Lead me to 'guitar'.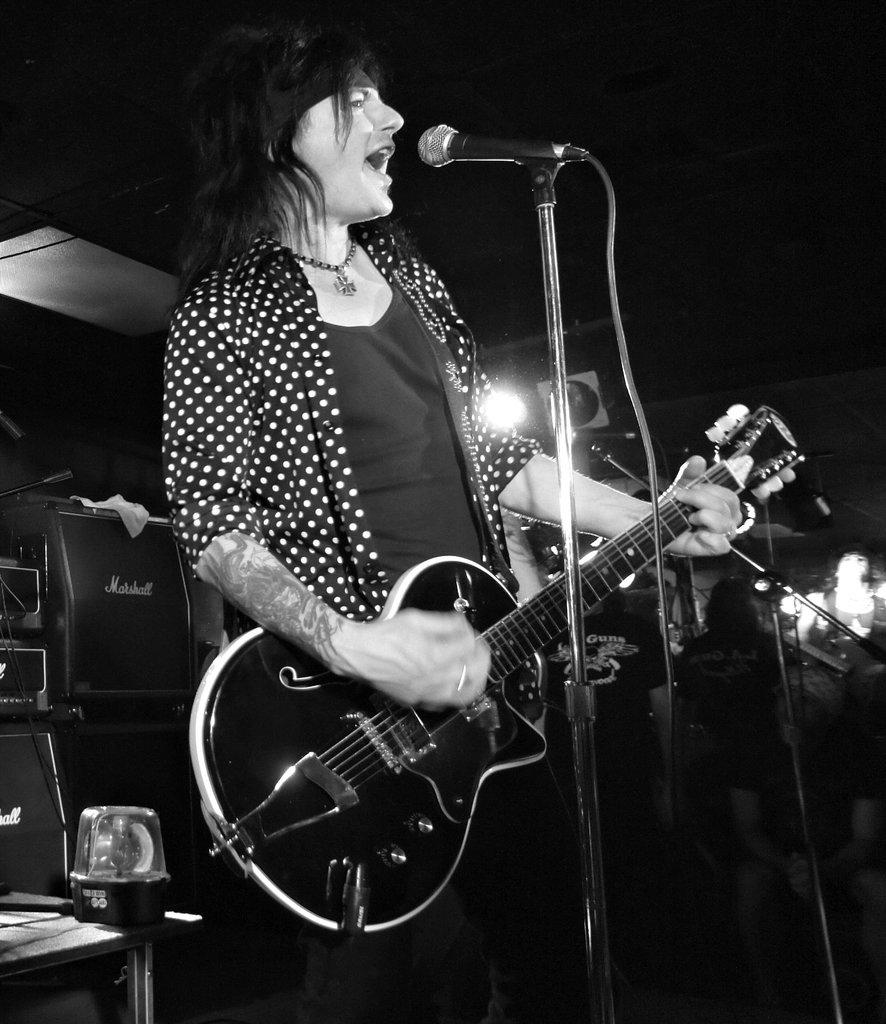
Lead to 191 399 803 939.
